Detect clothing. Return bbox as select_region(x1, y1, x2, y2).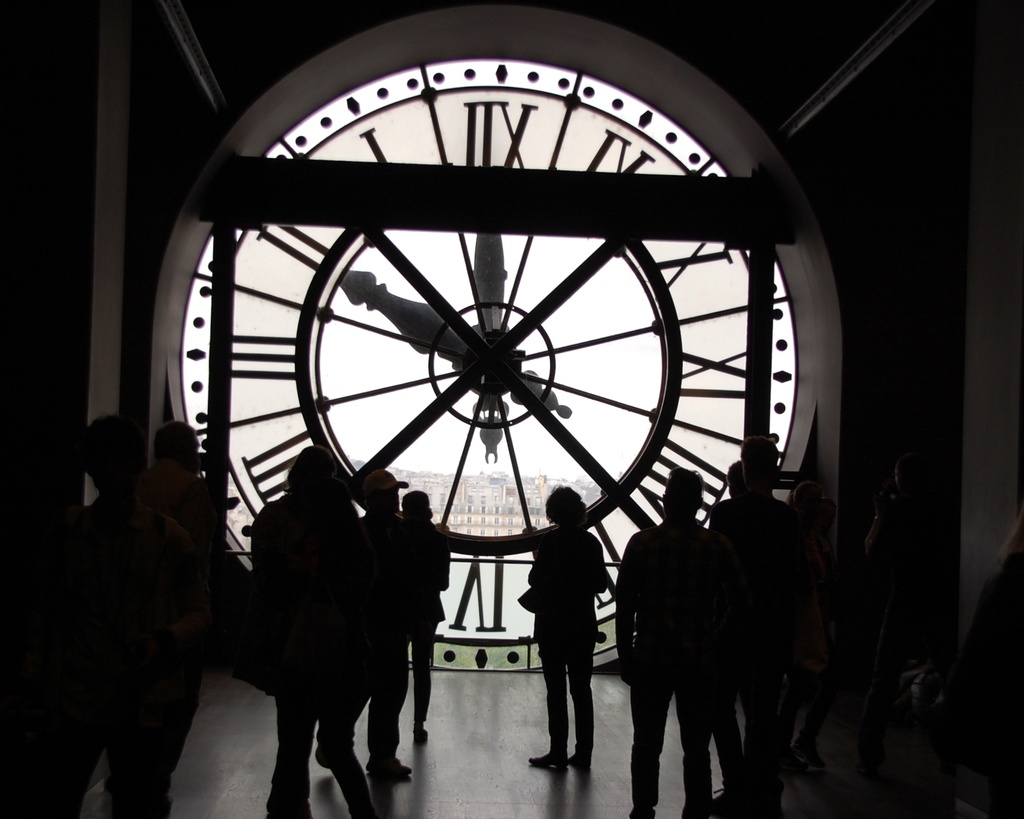
select_region(245, 489, 373, 818).
